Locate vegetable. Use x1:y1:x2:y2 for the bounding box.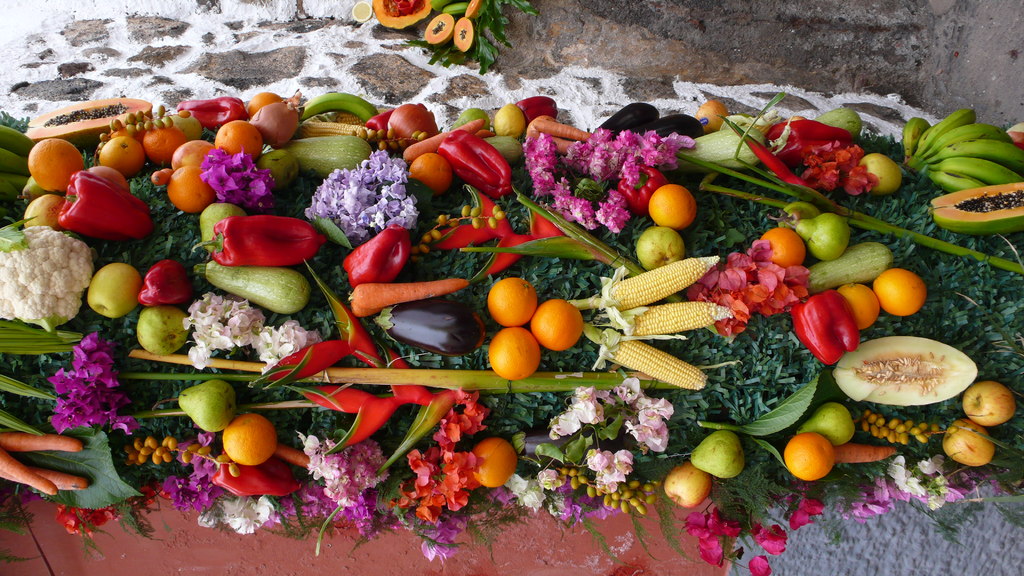
617:168:668:204.
